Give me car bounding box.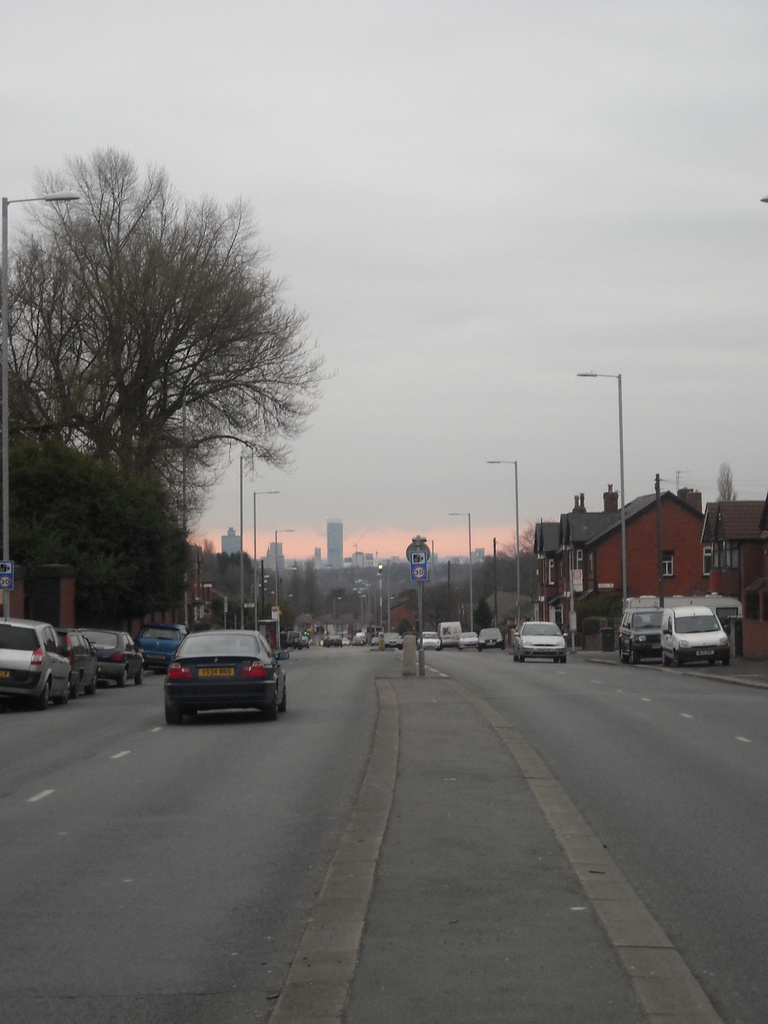
[610, 607, 657, 660].
